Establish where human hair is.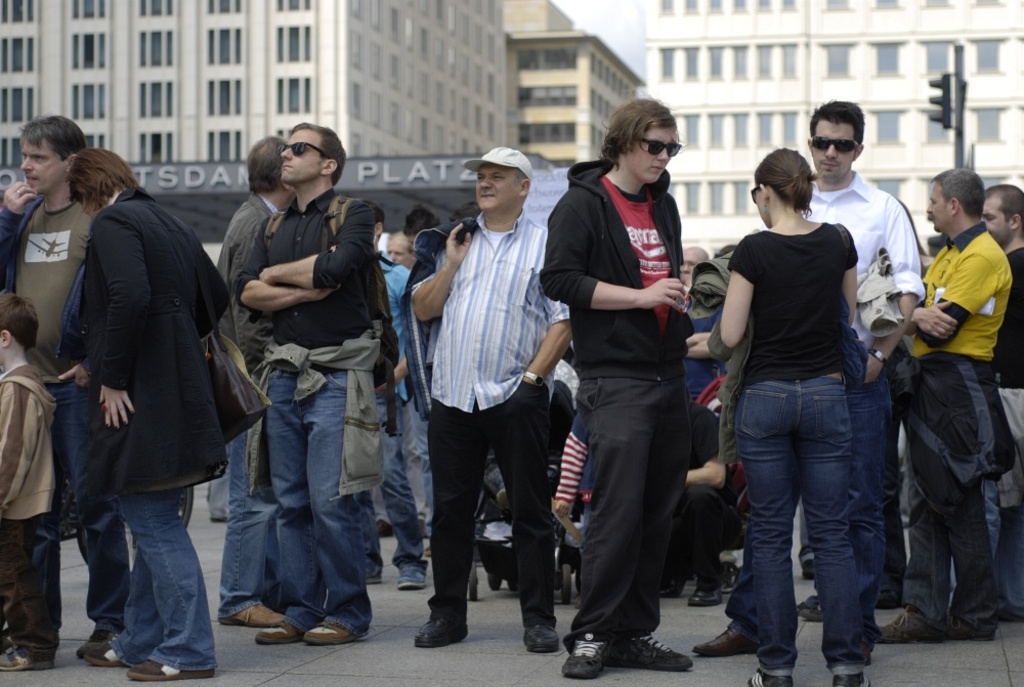
Established at region(763, 140, 831, 226).
